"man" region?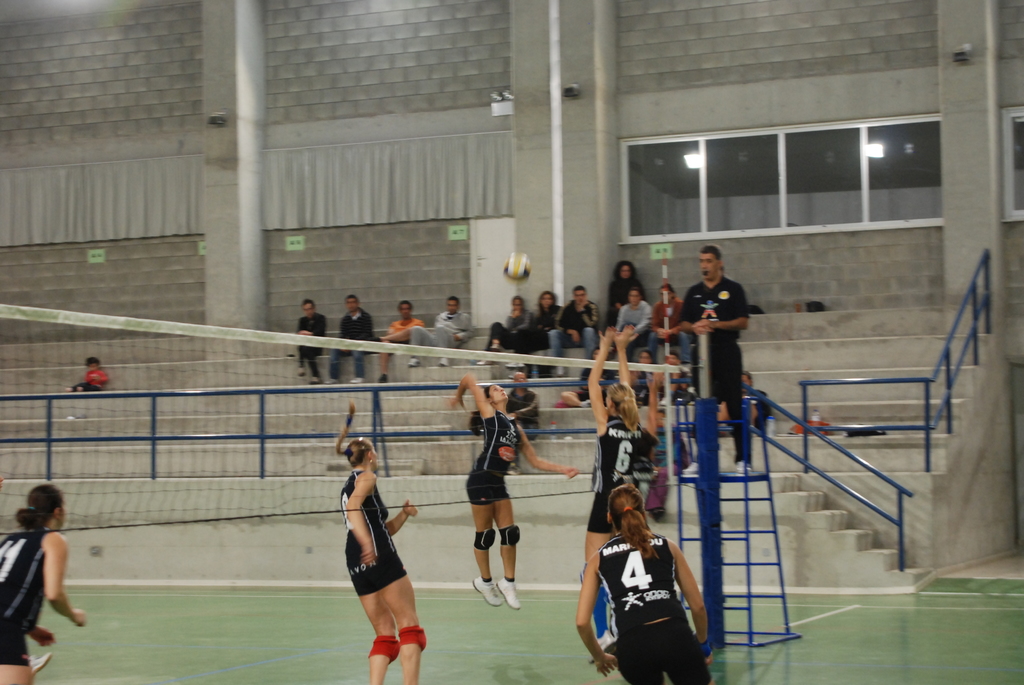
bbox=(611, 285, 660, 363)
